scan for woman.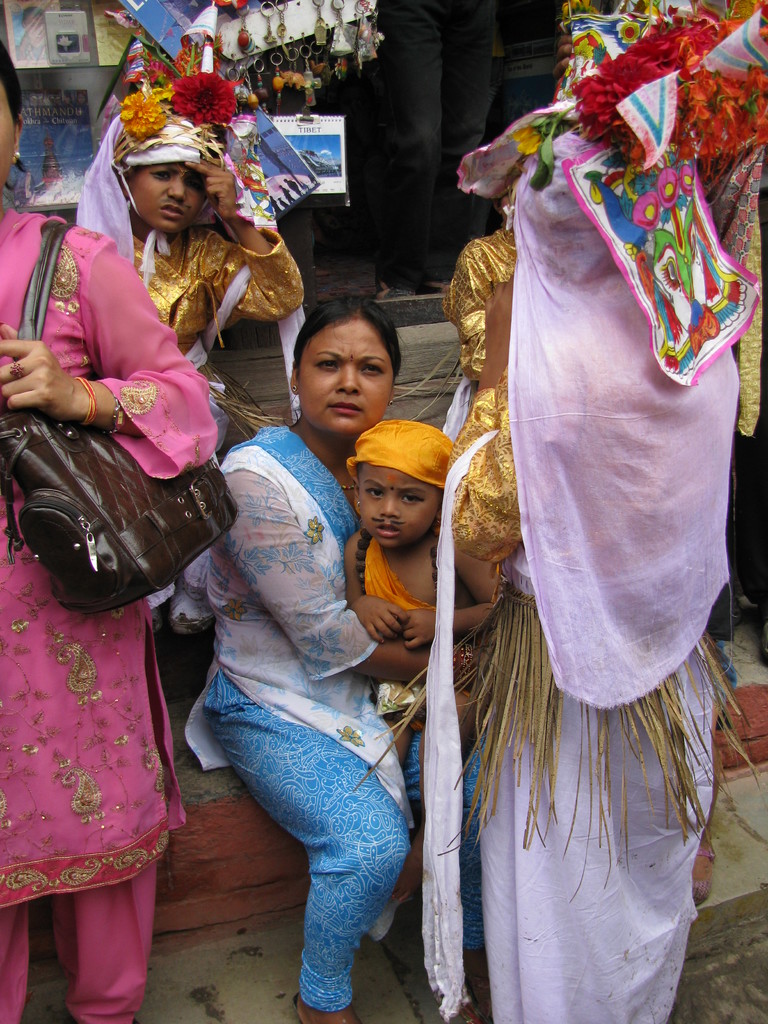
Scan result: bbox=[163, 277, 449, 1021].
